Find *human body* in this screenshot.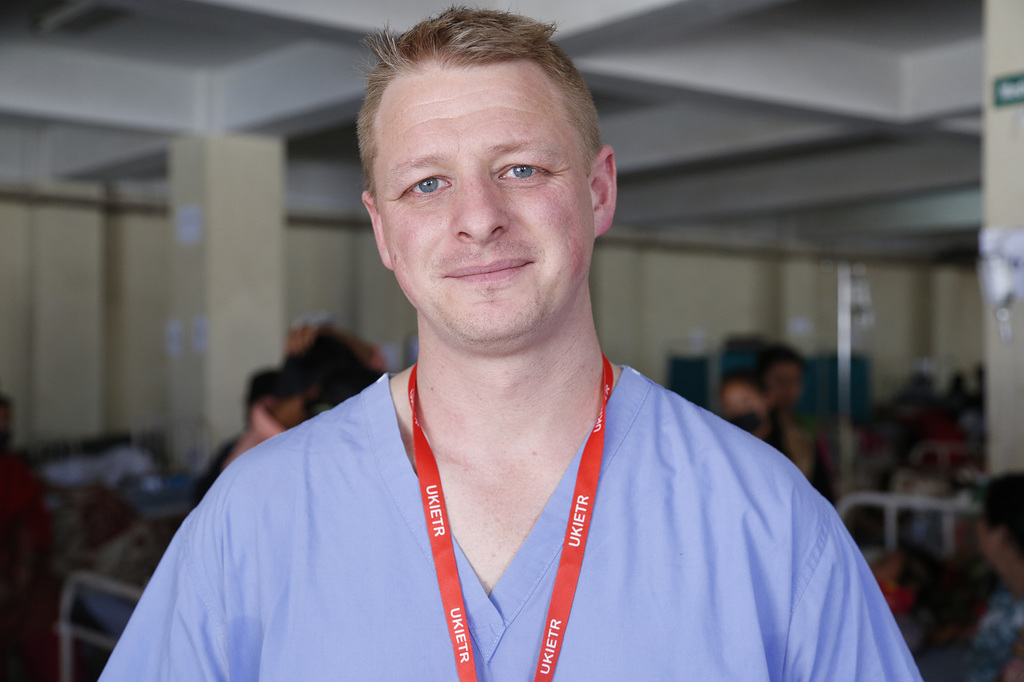
The bounding box for *human body* is pyautogui.locateOnScreen(133, 151, 870, 681).
